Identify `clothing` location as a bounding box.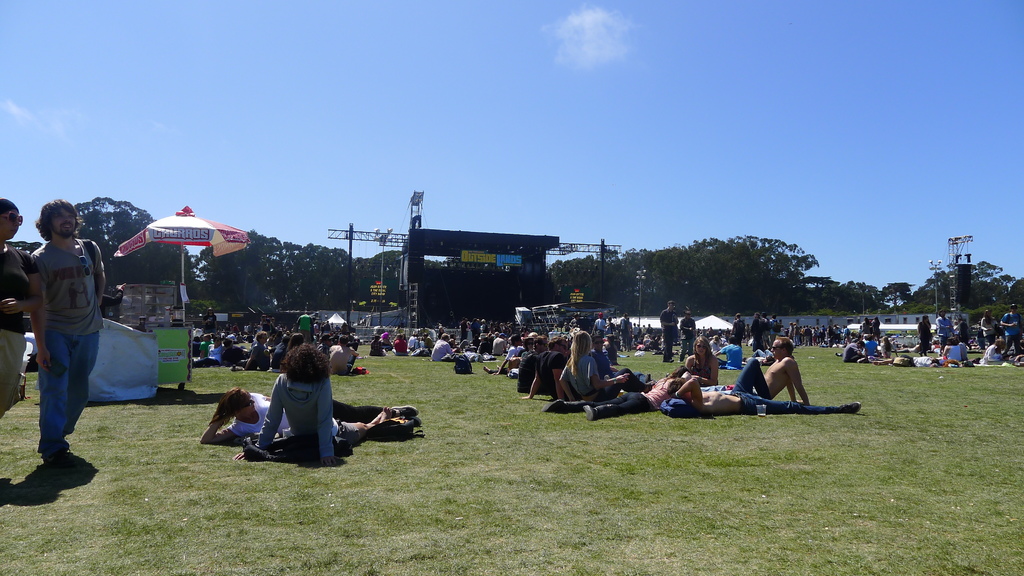
[left=680, top=319, right=698, bottom=361].
